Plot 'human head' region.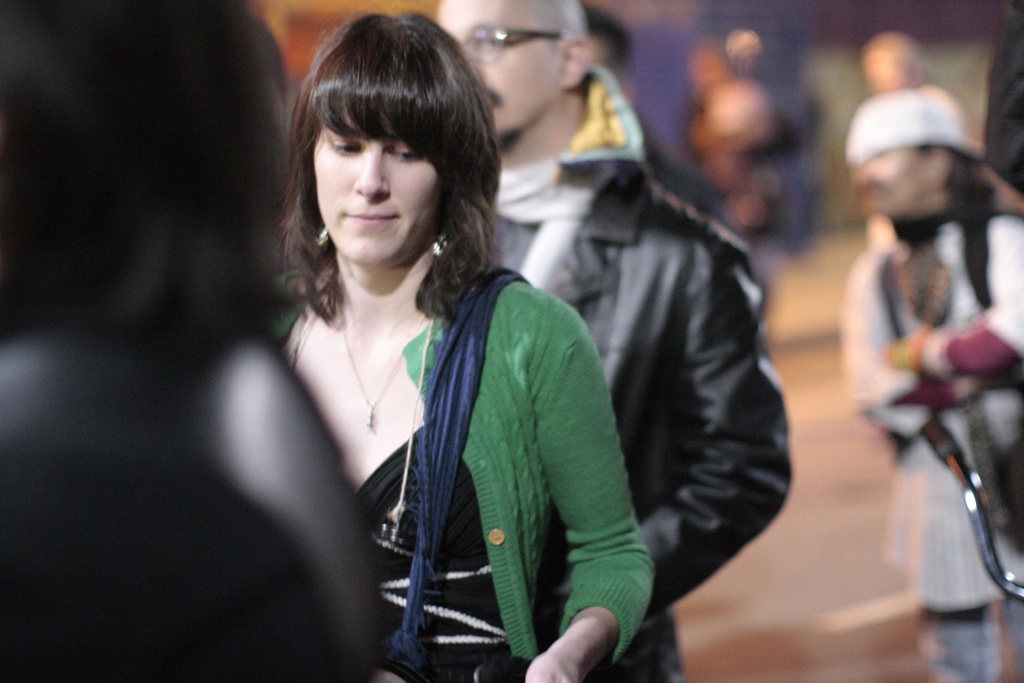
Plotted at pyautogui.locateOnScreen(845, 89, 972, 220).
